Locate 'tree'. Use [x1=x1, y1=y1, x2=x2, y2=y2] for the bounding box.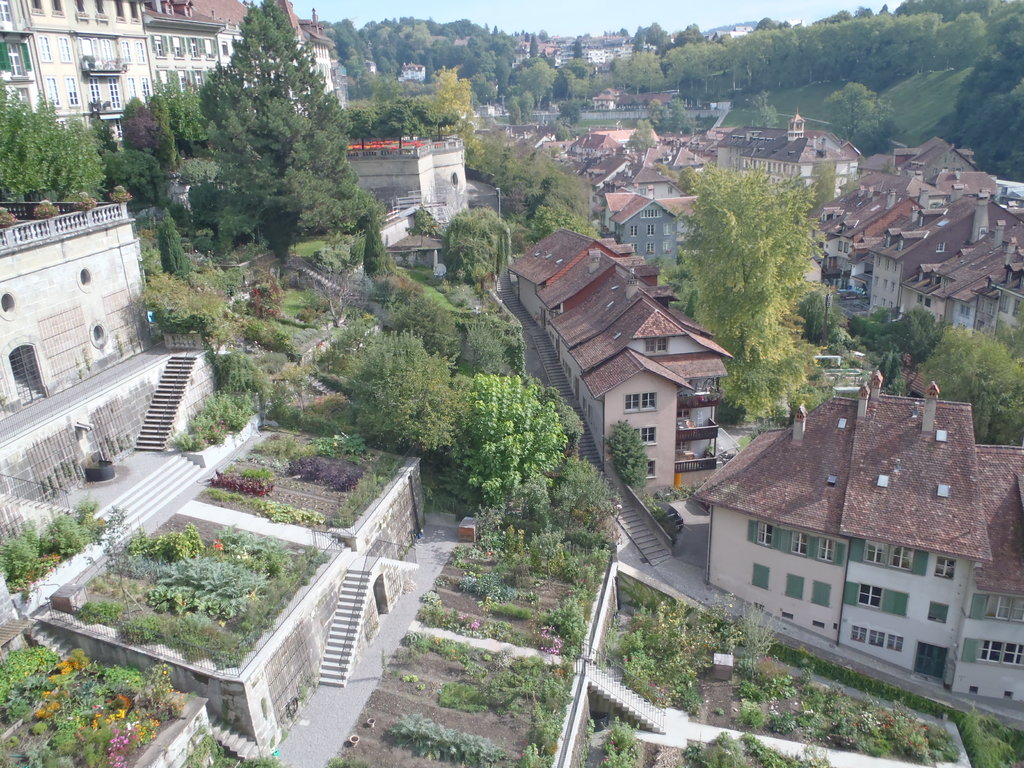
[x1=227, y1=0, x2=323, y2=127].
